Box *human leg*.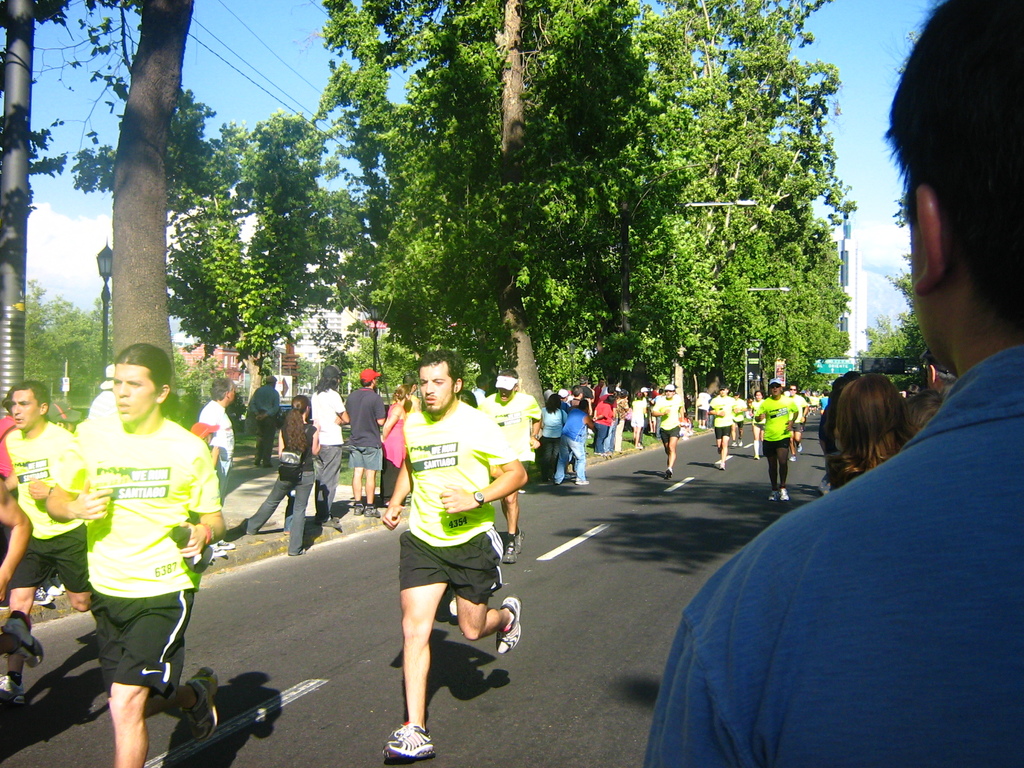
region(655, 431, 681, 476).
